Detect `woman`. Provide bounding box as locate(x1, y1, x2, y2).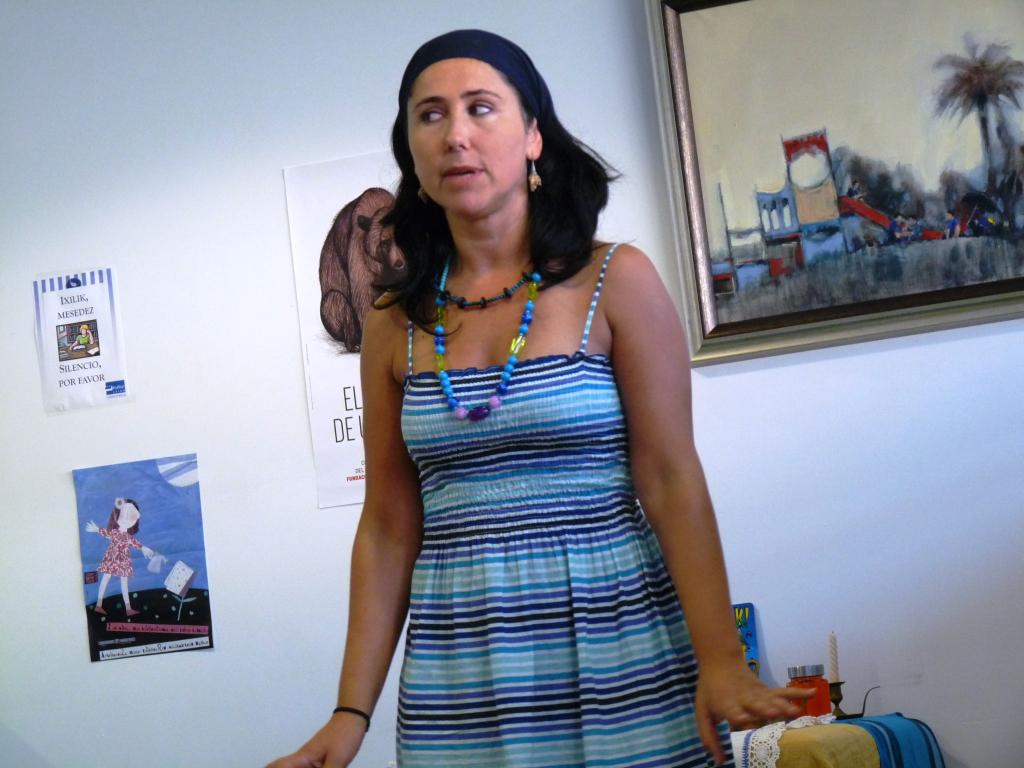
locate(85, 498, 156, 619).
